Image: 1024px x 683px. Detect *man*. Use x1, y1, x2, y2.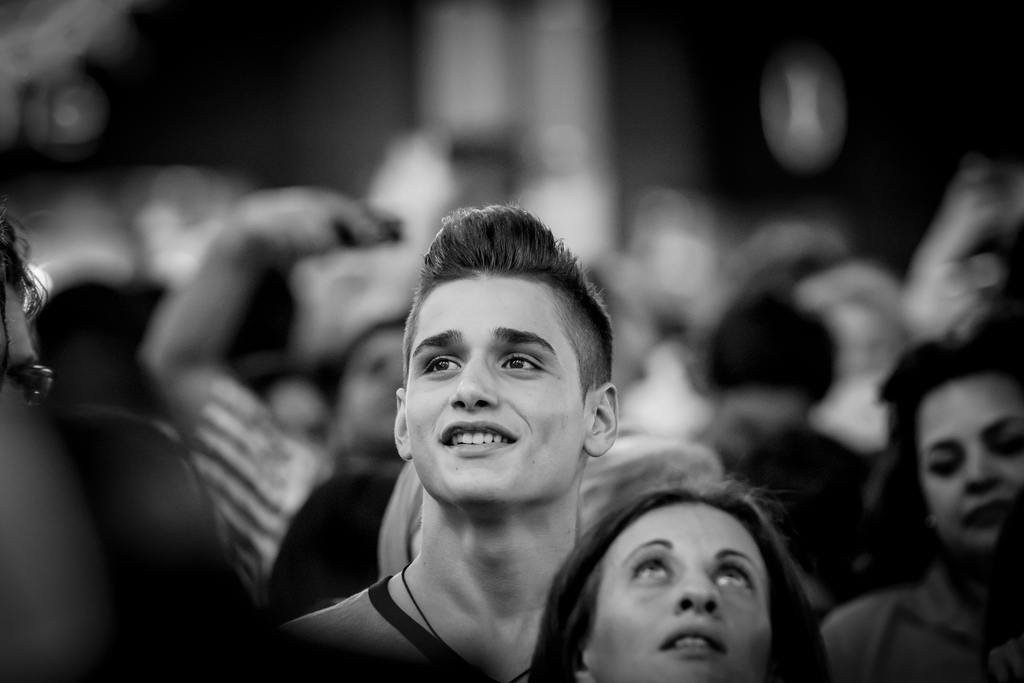
321, 224, 687, 671.
